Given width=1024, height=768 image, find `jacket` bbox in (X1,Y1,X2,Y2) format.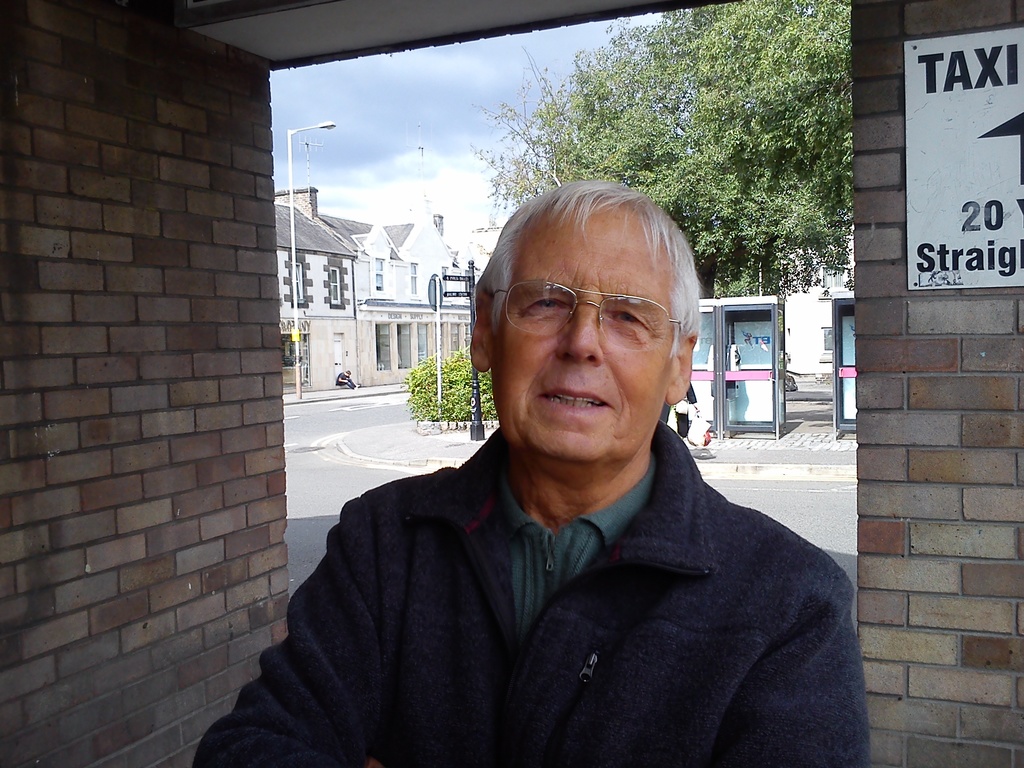
(192,422,865,767).
